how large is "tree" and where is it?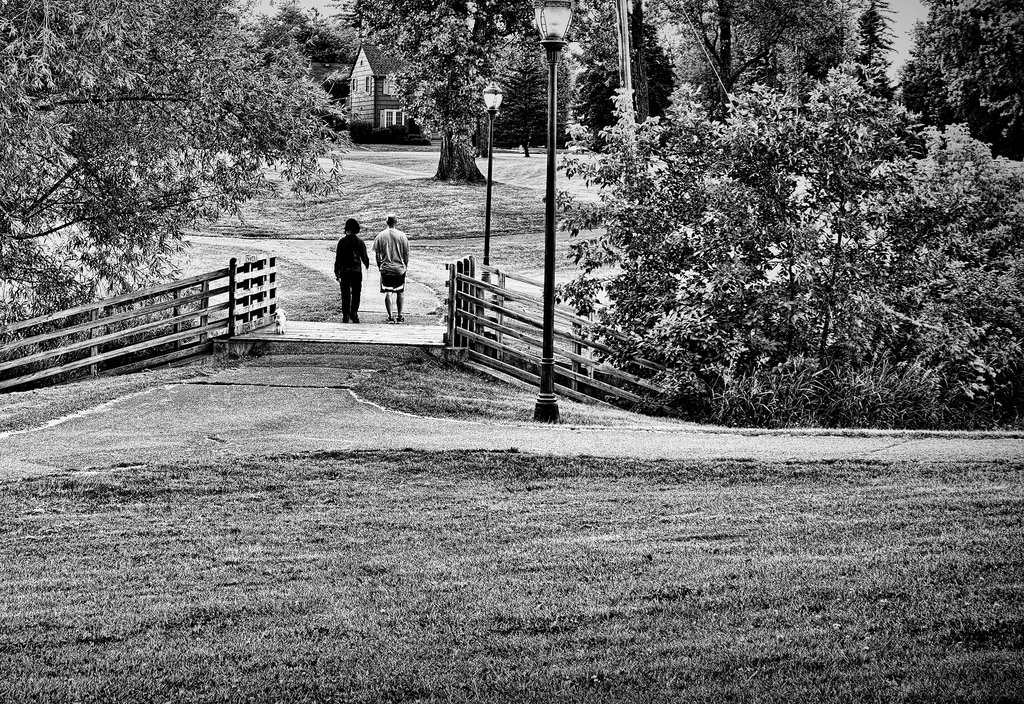
Bounding box: Rect(899, 0, 1023, 145).
